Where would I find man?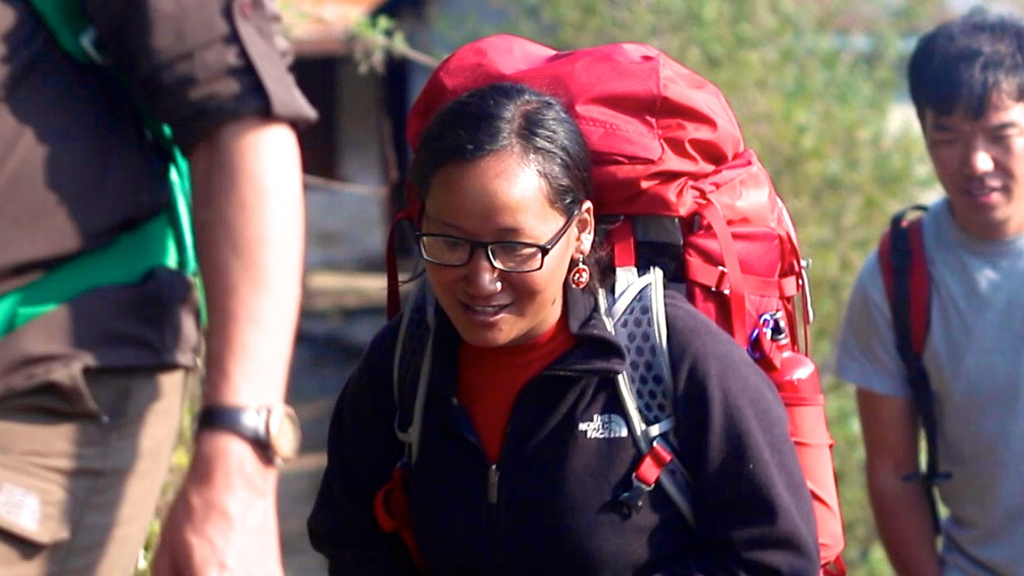
At crop(834, 31, 1023, 566).
